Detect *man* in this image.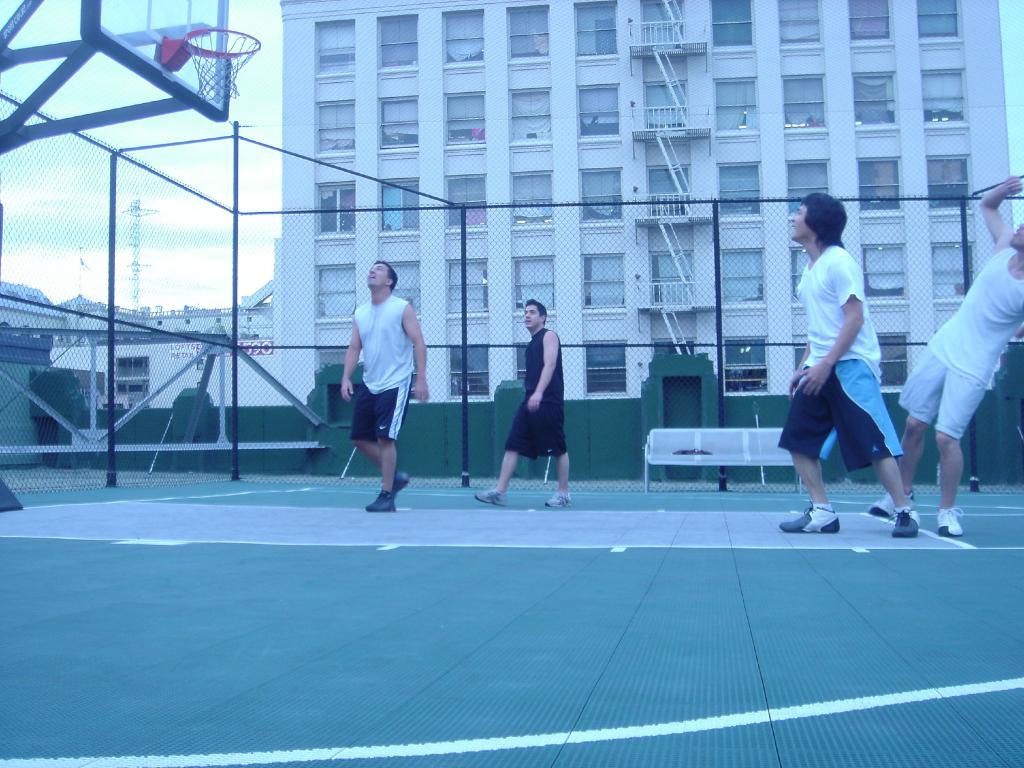
Detection: BBox(330, 262, 427, 512).
